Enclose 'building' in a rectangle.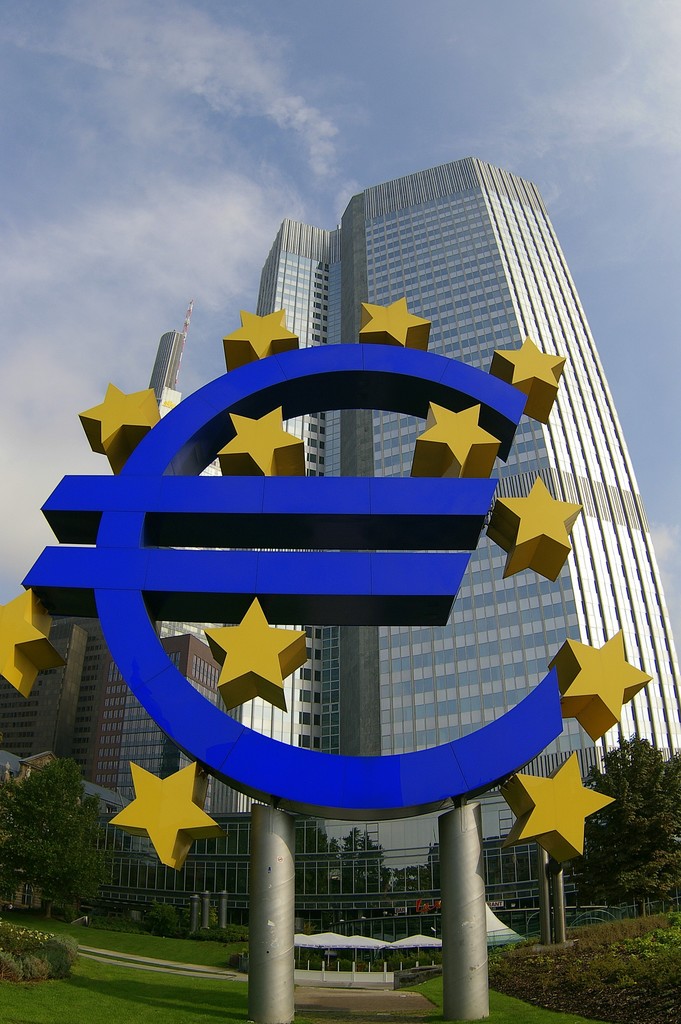
pyautogui.locateOnScreen(0, 335, 243, 818).
